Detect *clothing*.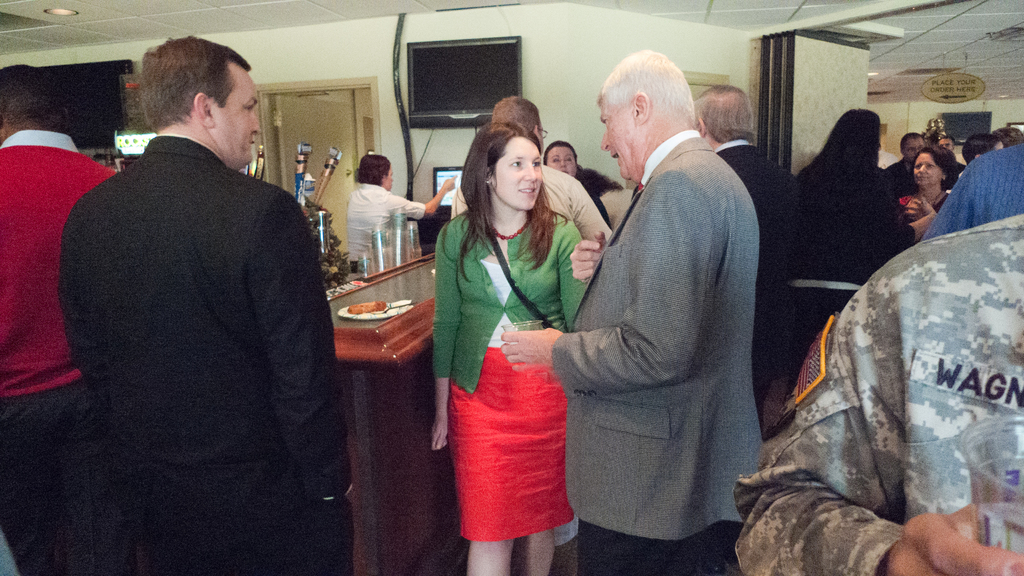
Detected at x1=449, y1=161, x2=614, y2=241.
